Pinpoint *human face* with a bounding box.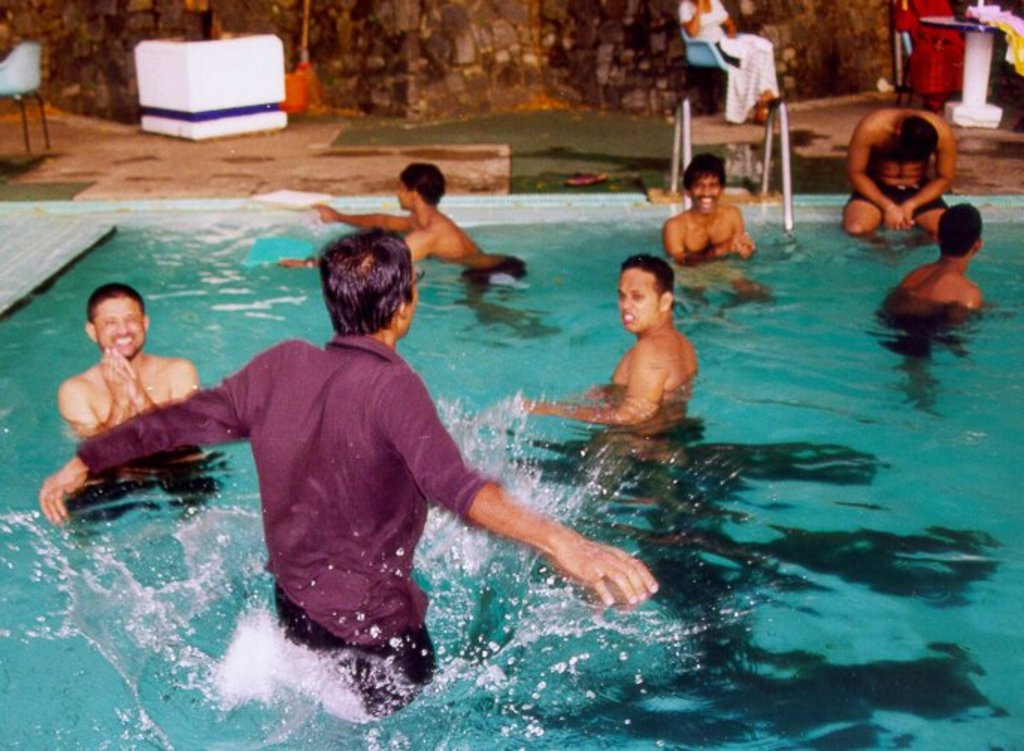
{"left": 96, "top": 300, "right": 145, "bottom": 358}.
